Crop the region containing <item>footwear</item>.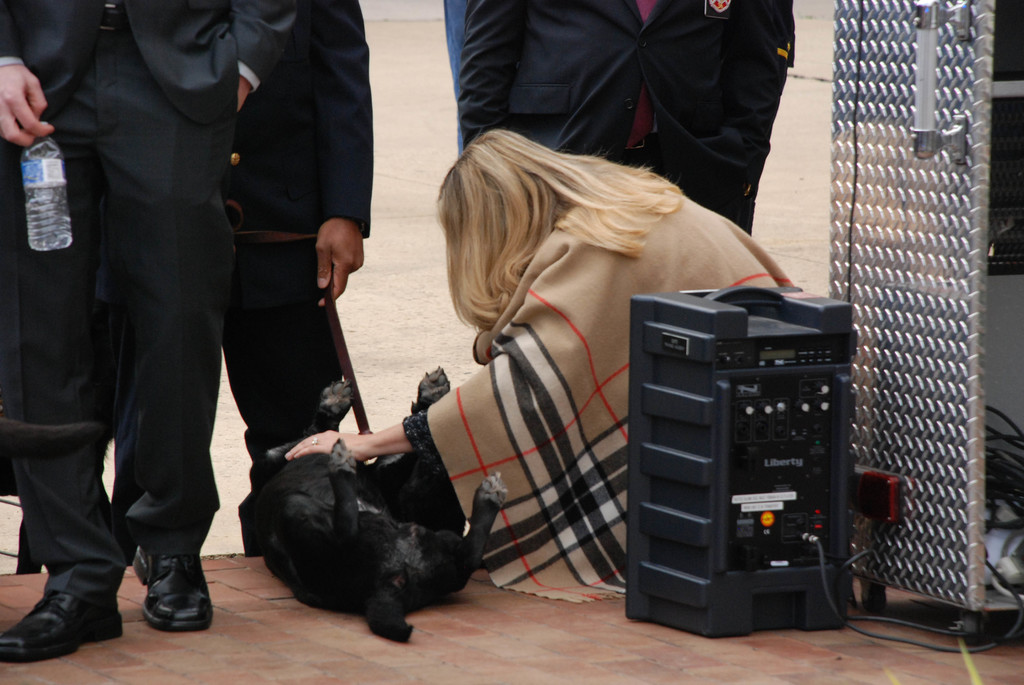
Crop region: BBox(3, 564, 109, 666).
